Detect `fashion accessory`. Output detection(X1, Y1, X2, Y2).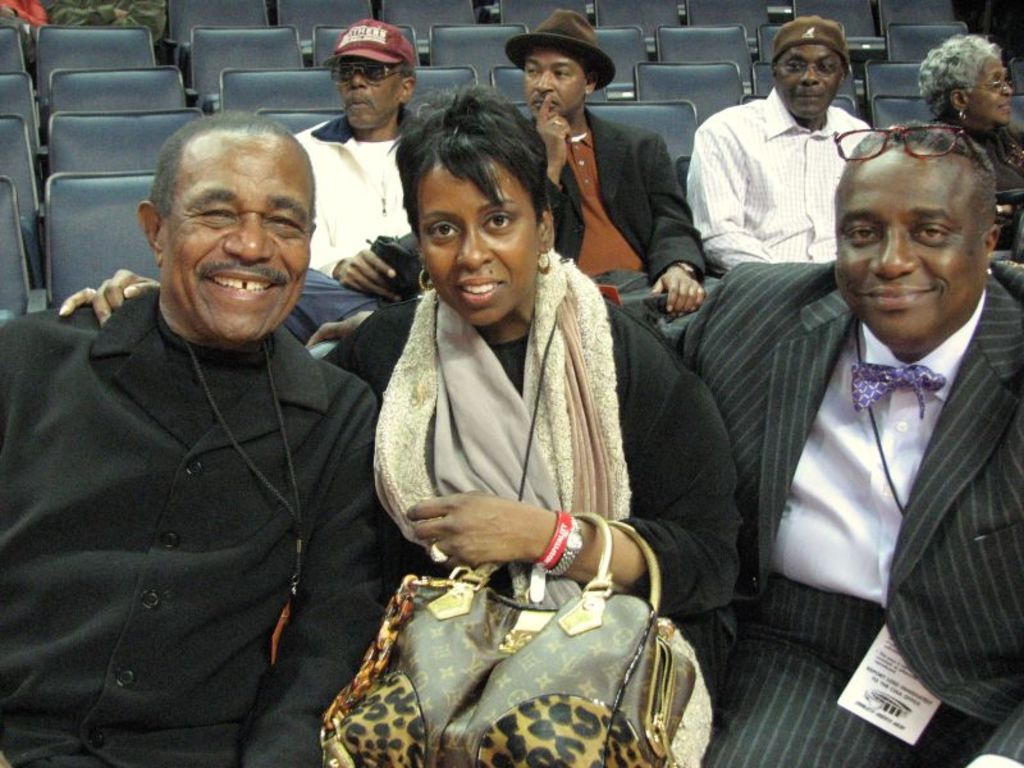
detection(769, 14, 854, 70).
